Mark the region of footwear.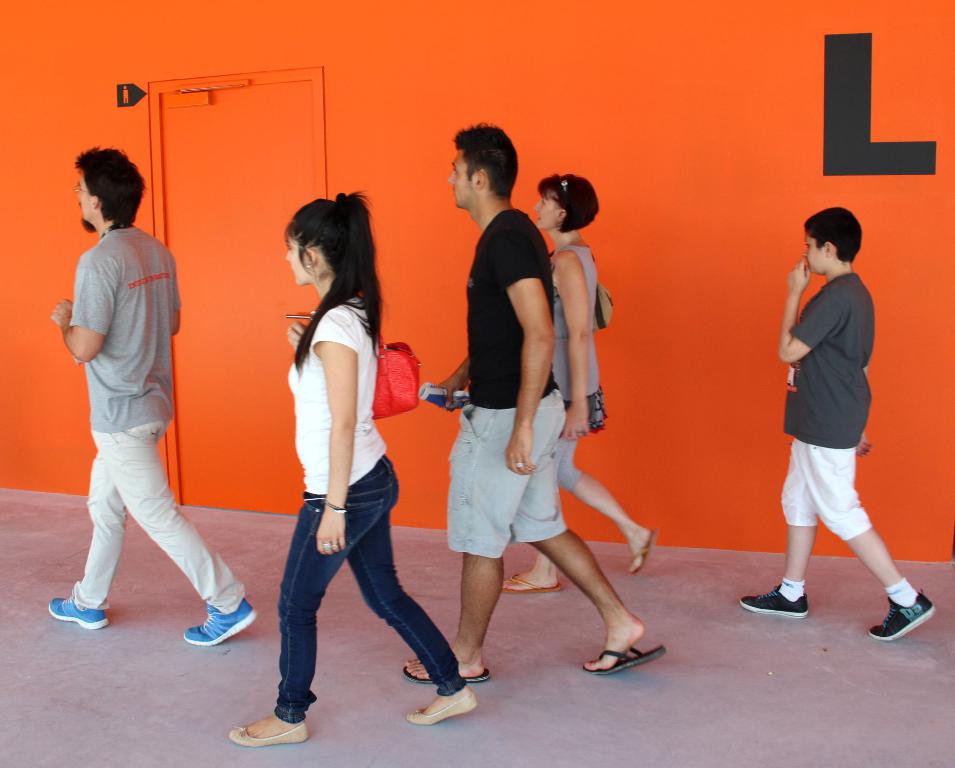
Region: region(398, 684, 478, 726).
